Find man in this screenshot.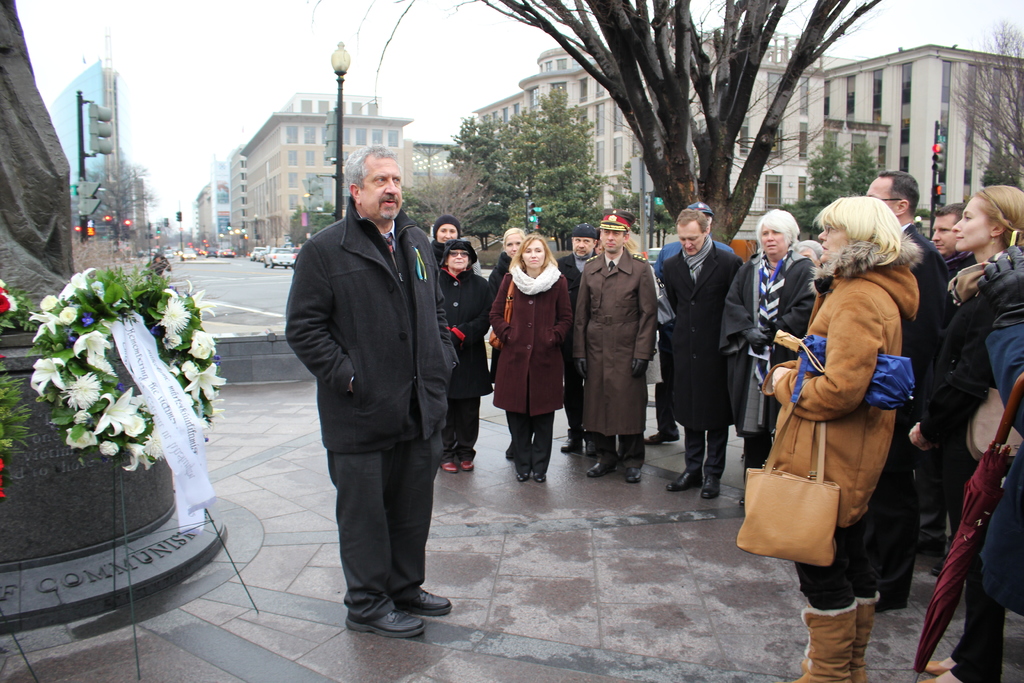
The bounding box for man is [left=645, top=202, right=737, bottom=445].
